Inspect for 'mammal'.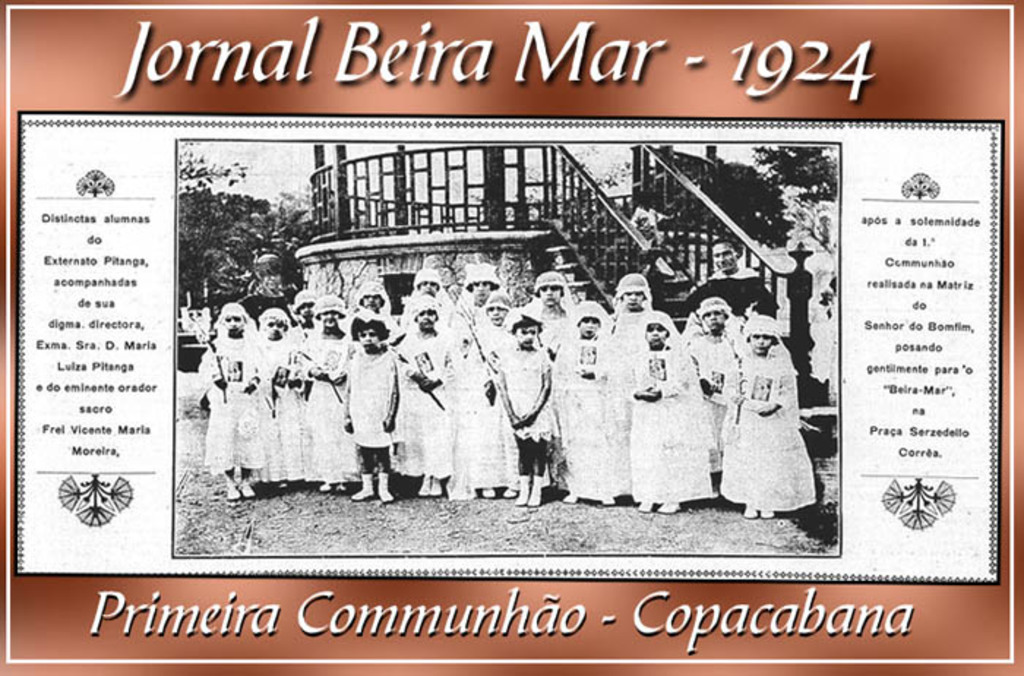
Inspection: locate(563, 298, 633, 505).
